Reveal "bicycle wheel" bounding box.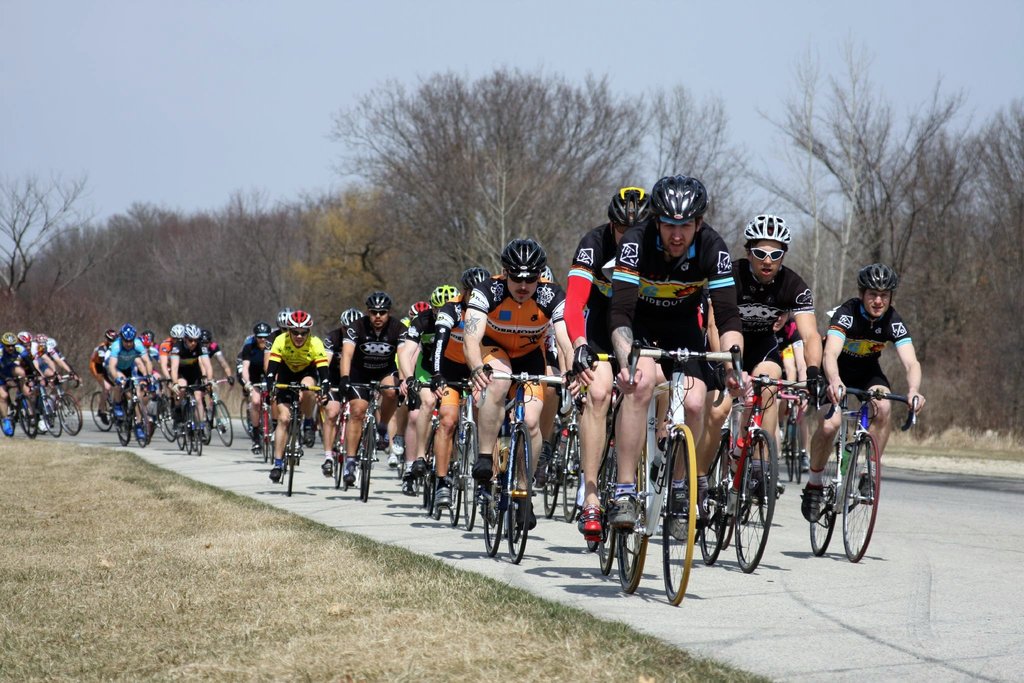
Revealed: <box>131,400,150,447</box>.
